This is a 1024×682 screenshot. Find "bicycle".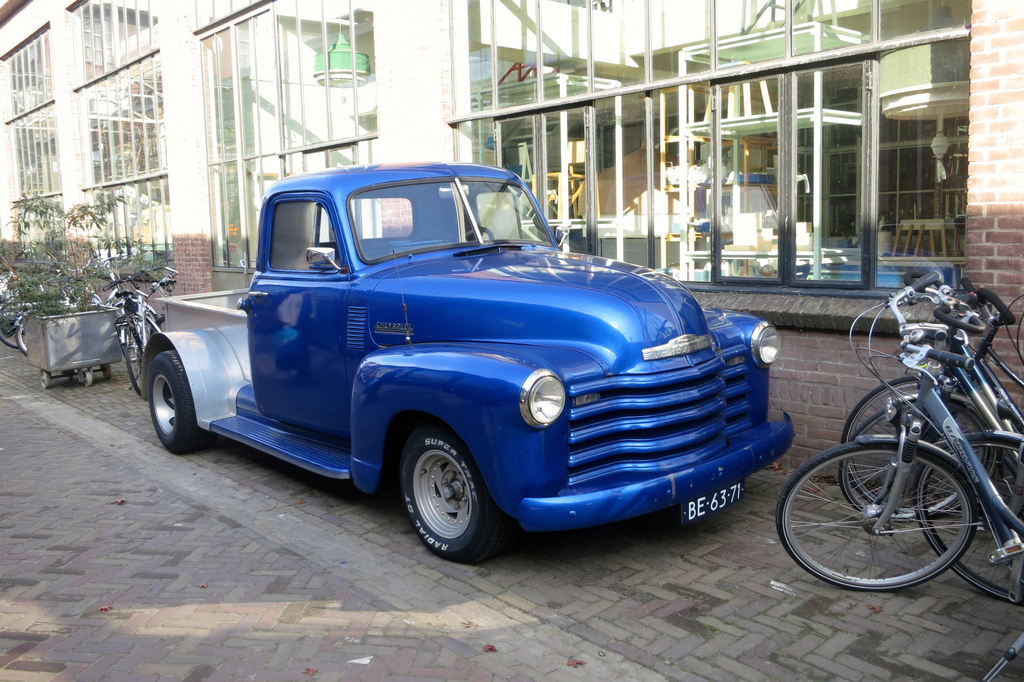
Bounding box: locate(843, 288, 1023, 530).
